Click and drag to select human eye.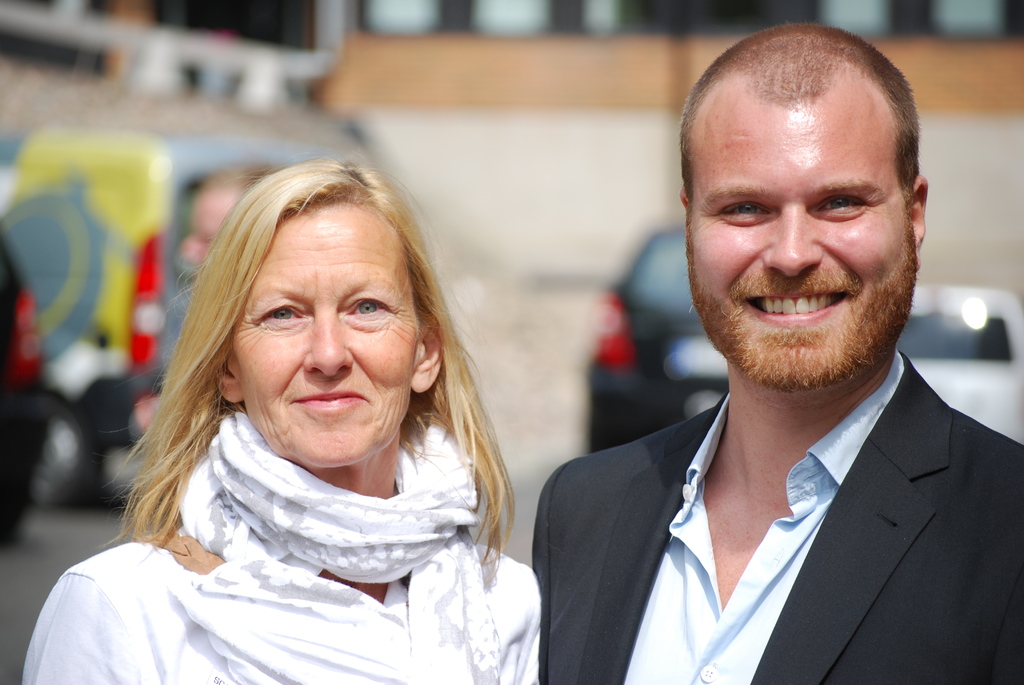
Selection: [x1=343, y1=292, x2=389, y2=316].
